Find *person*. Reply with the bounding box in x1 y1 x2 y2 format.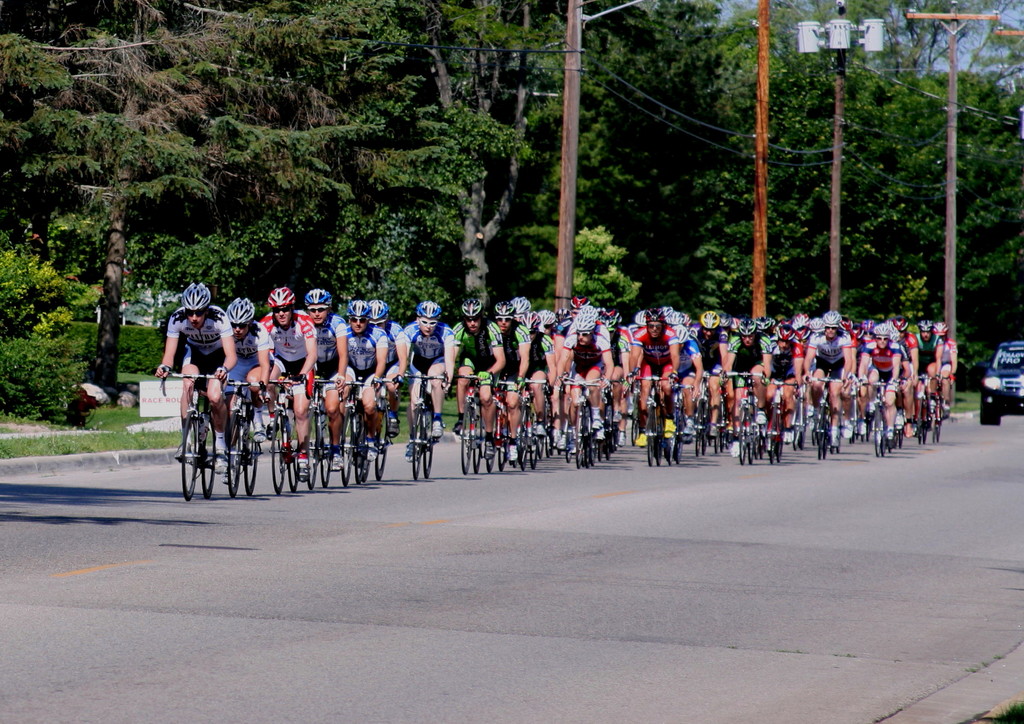
305 288 348 469.
